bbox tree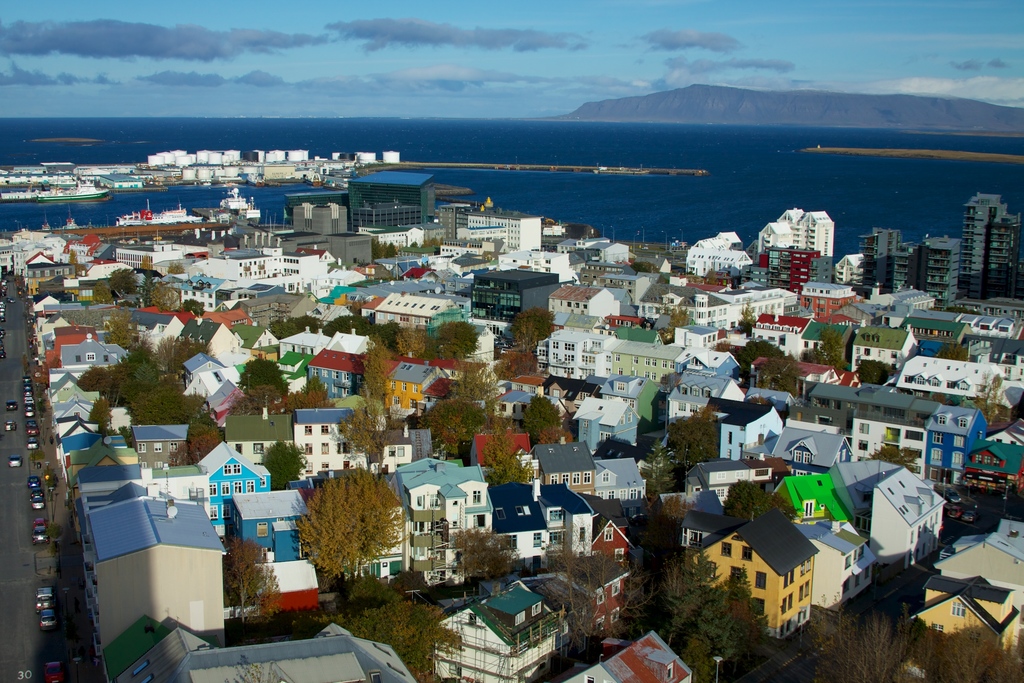
495, 342, 556, 379
